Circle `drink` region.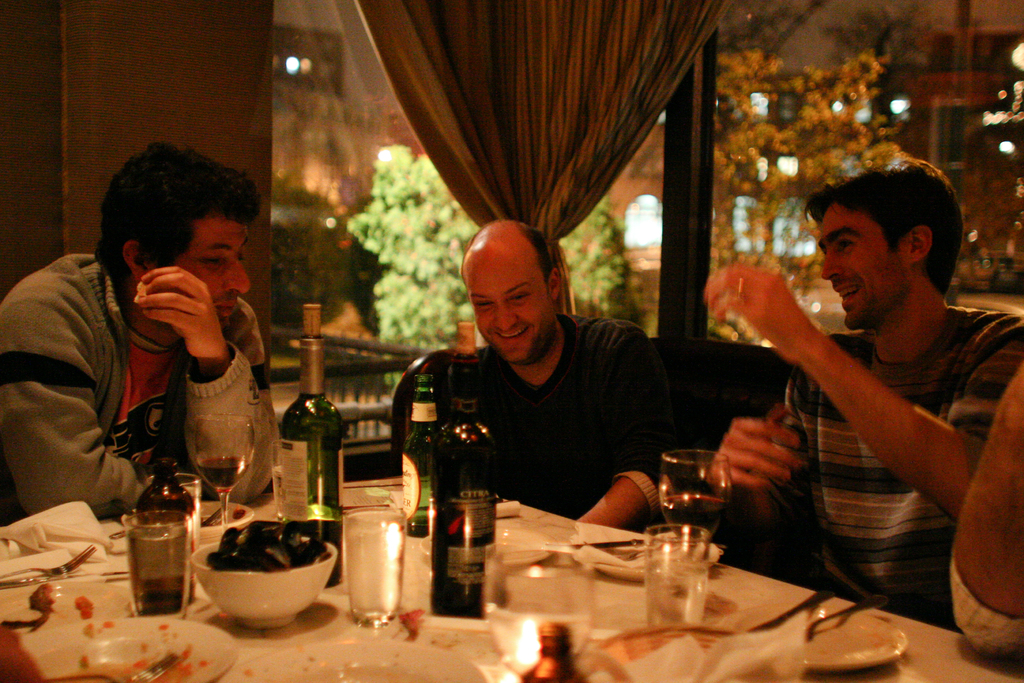
Region: 438,320,495,621.
